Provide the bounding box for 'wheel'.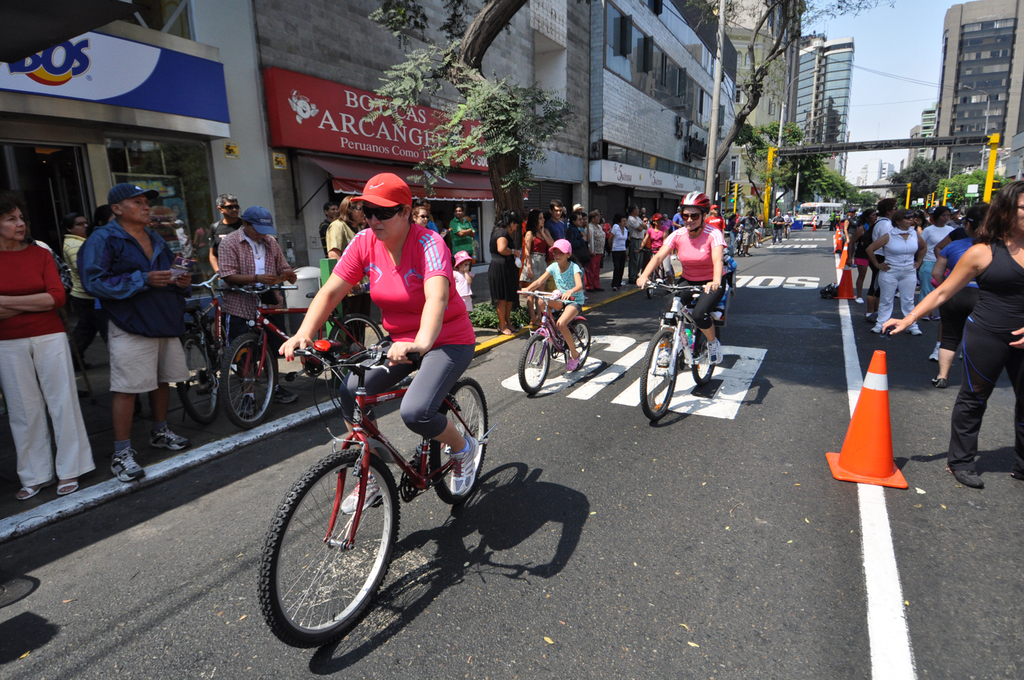
[223, 333, 280, 419].
